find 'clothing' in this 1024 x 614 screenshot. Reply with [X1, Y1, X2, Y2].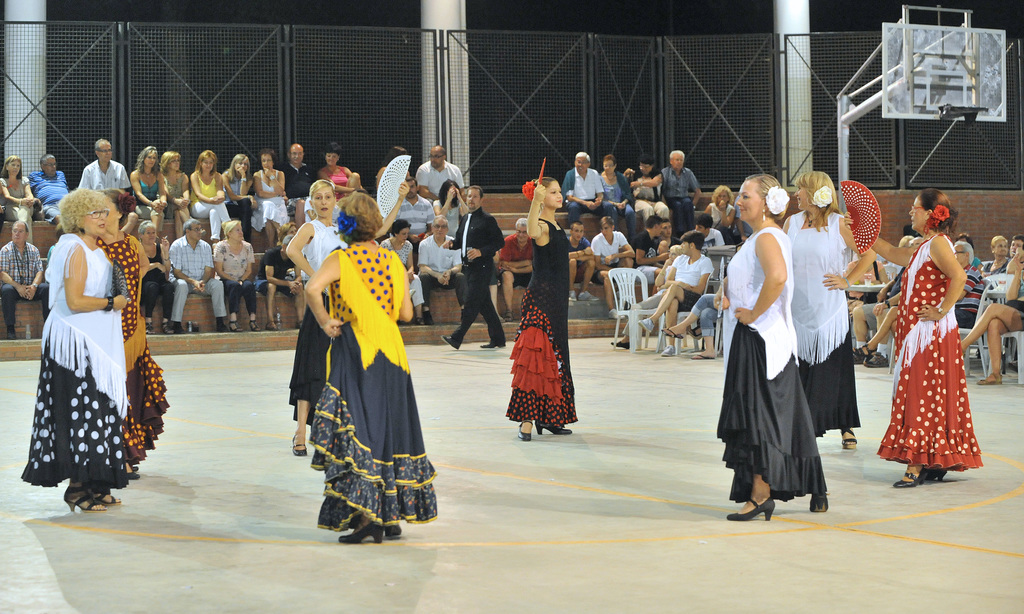
[289, 217, 346, 416].
